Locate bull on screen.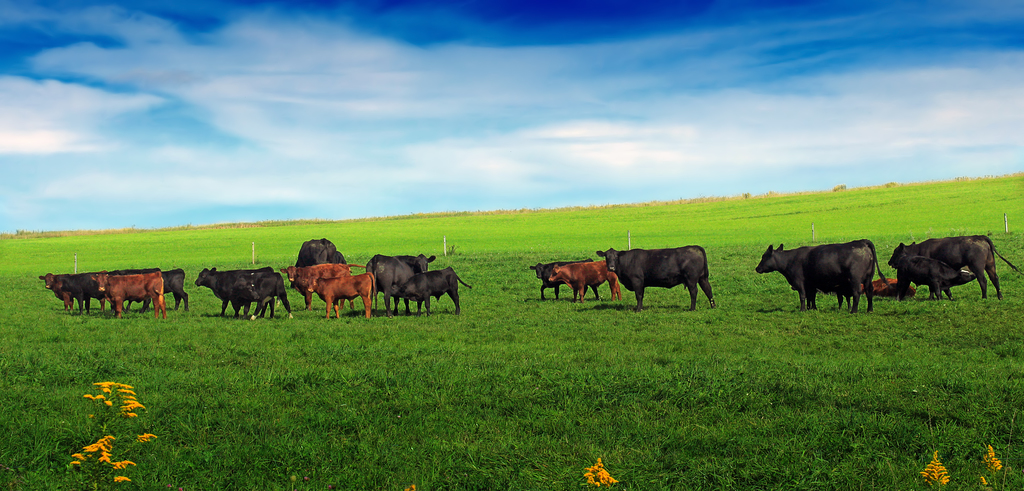
On screen at crop(893, 224, 1003, 299).
